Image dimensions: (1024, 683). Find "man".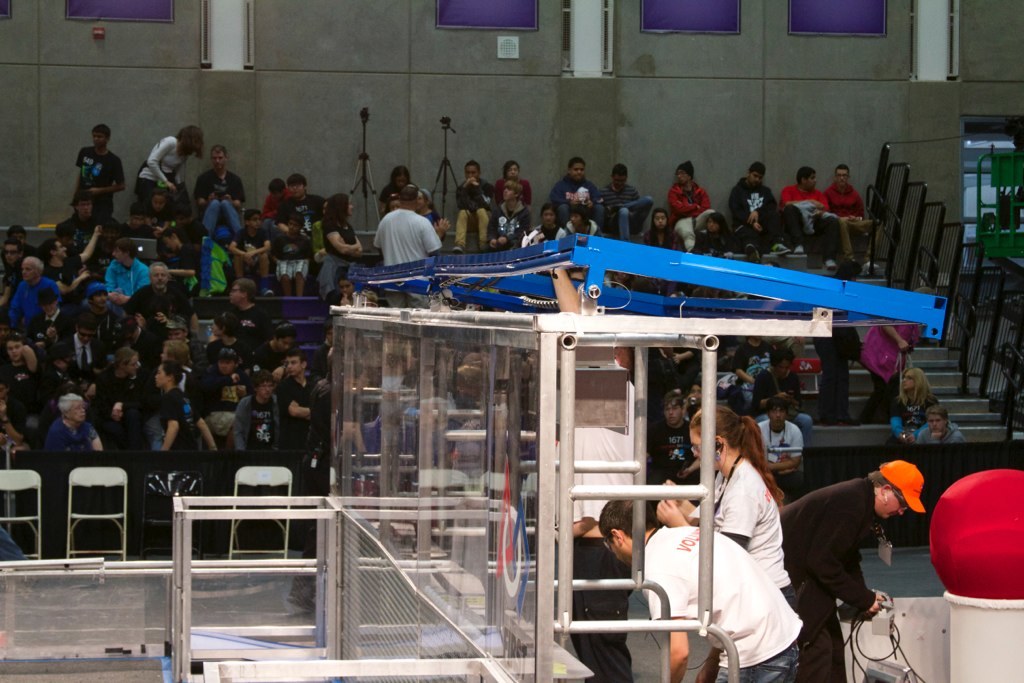
left=769, top=460, right=939, bottom=682.
